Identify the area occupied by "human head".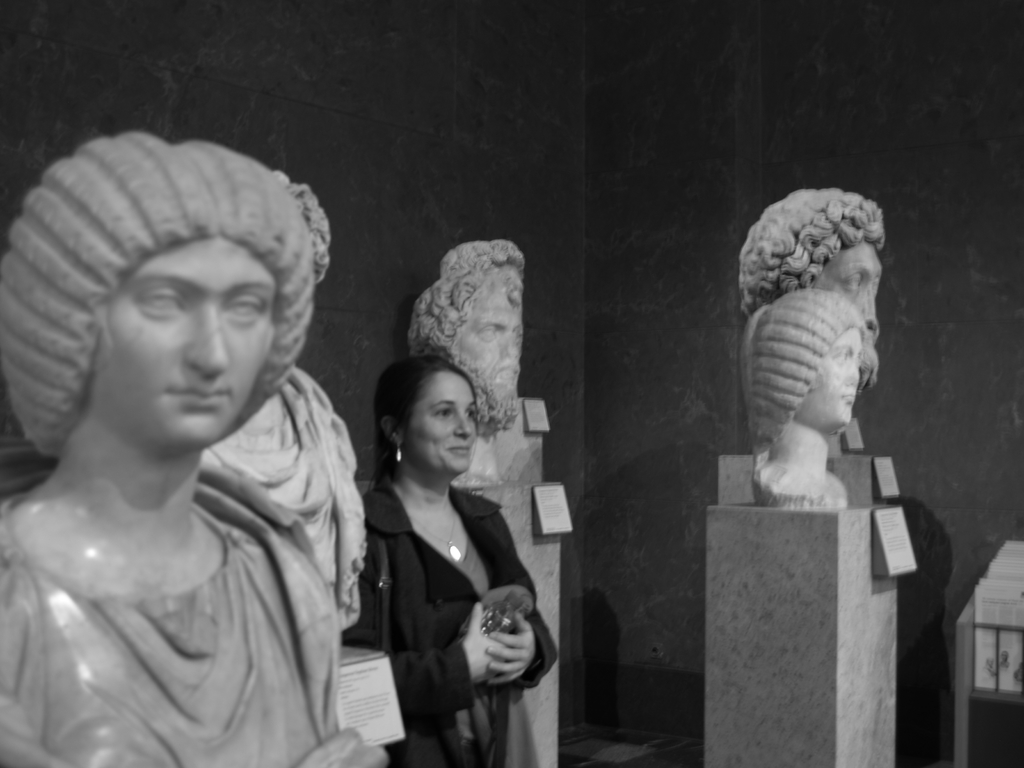
Area: <region>386, 365, 480, 479</region>.
